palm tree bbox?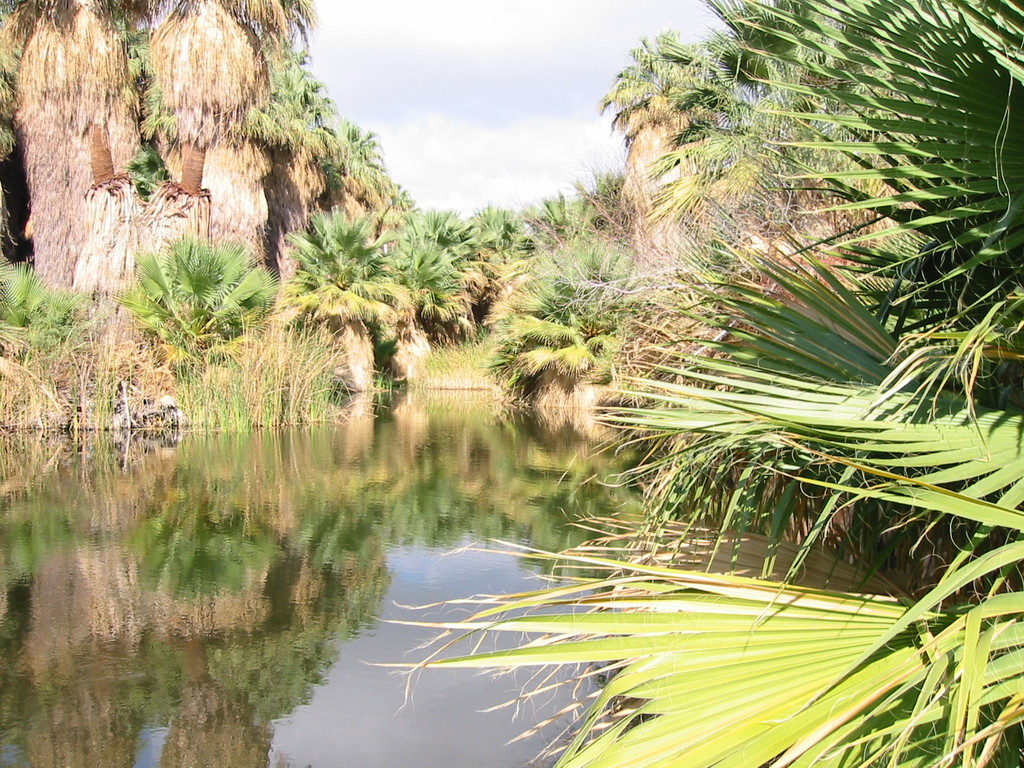
741/68/793/171
